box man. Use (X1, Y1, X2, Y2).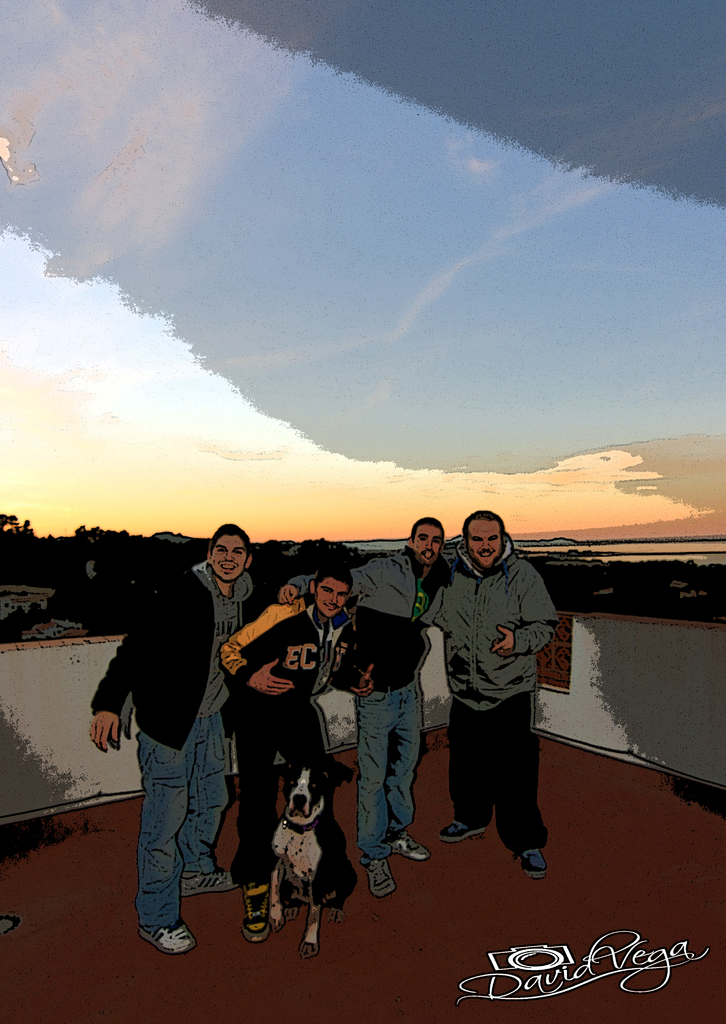
(220, 560, 376, 950).
